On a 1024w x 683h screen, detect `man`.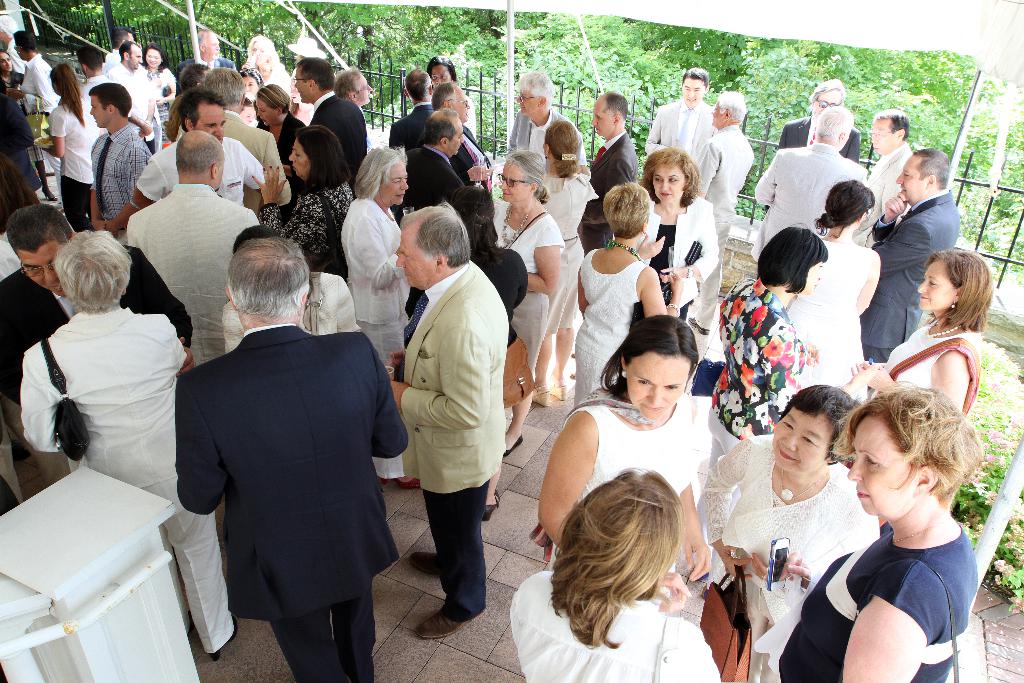
[left=852, top=113, right=911, bottom=248].
